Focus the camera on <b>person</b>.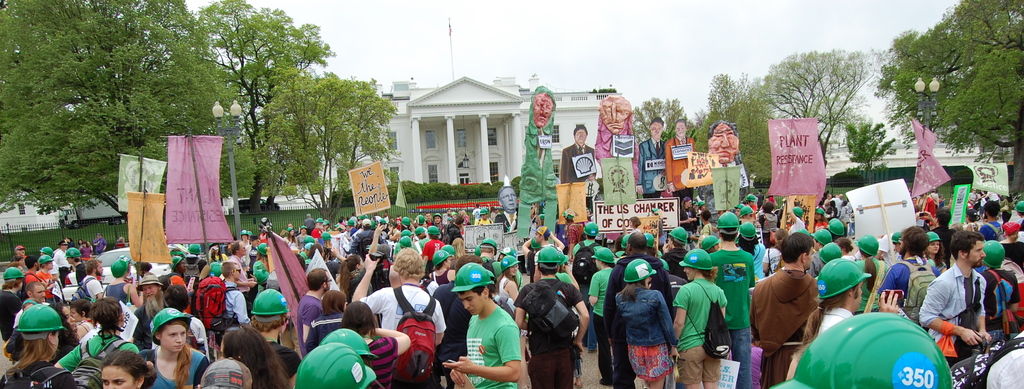
Focus region: bbox(457, 208, 463, 215).
